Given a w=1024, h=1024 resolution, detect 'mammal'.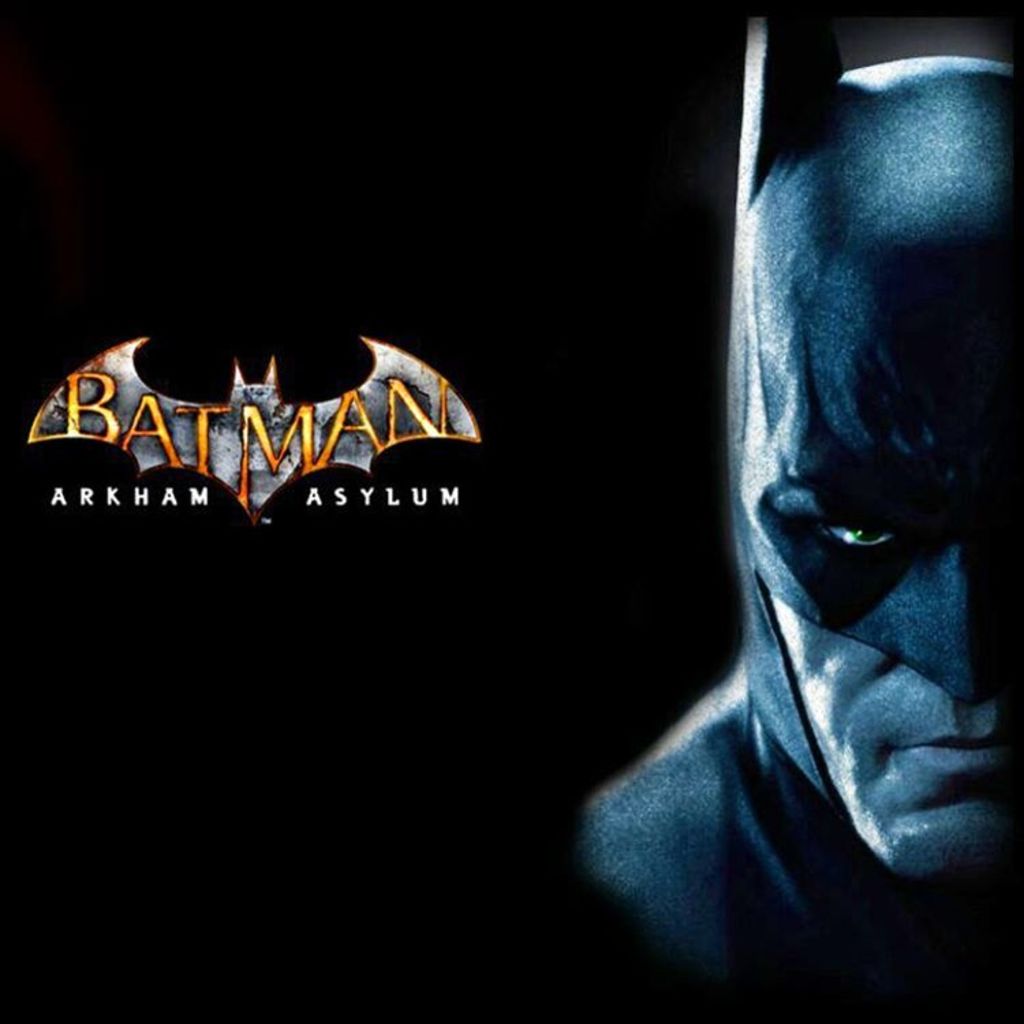
[left=593, top=0, right=1021, bottom=960].
